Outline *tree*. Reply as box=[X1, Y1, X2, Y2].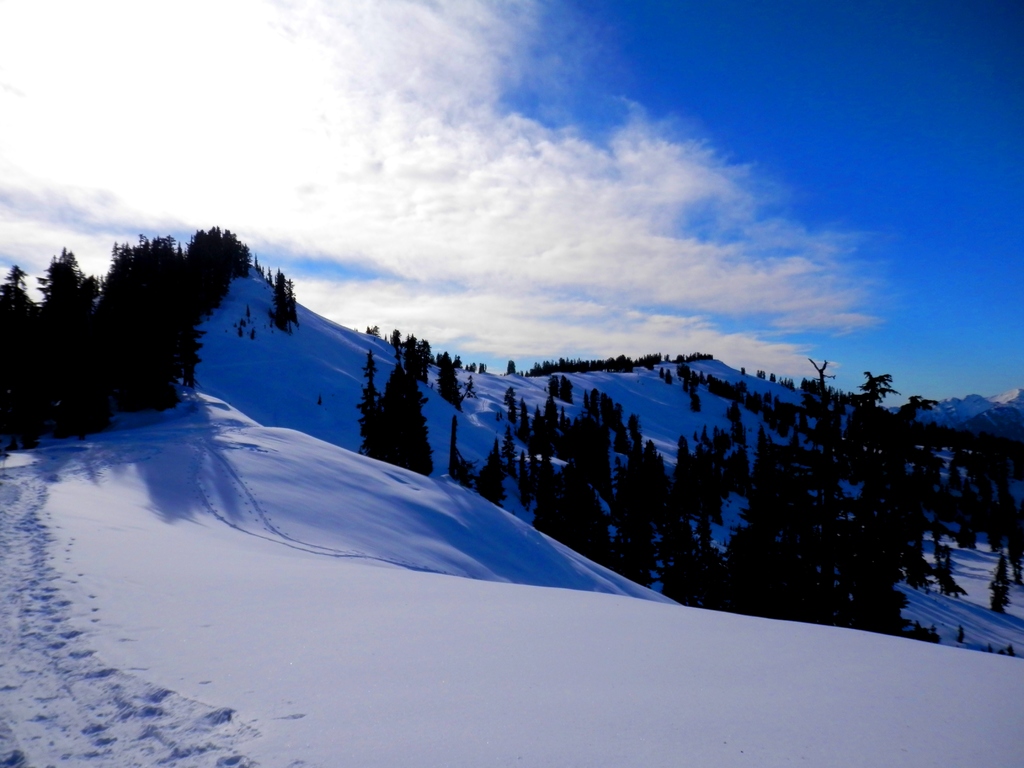
box=[435, 363, 461, 411].
